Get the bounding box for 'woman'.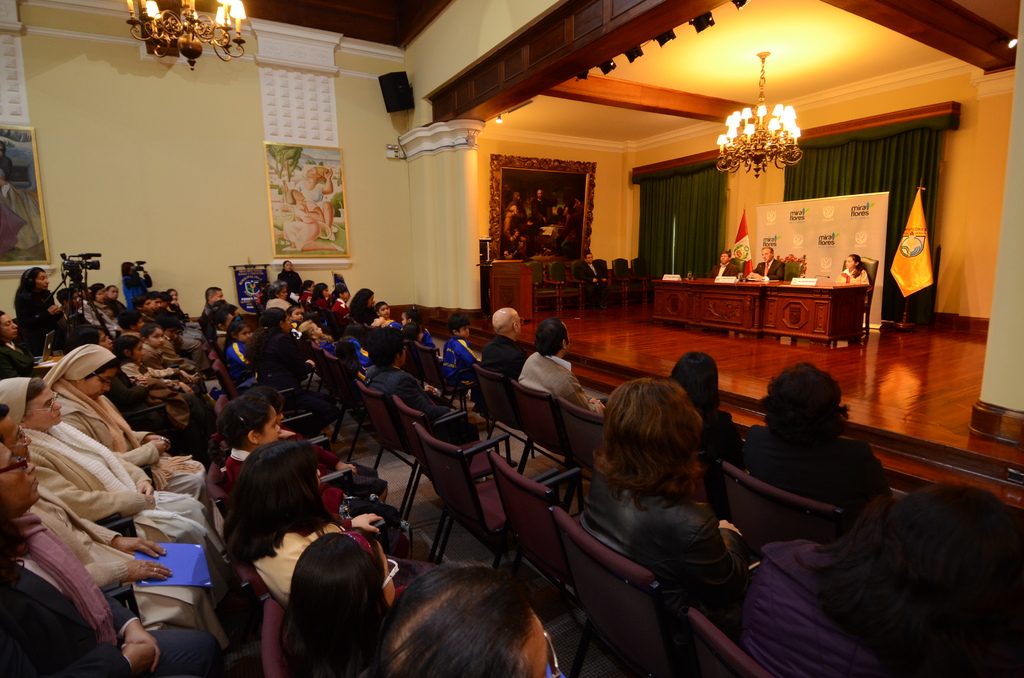
locate(351, 286, 383, 322).
